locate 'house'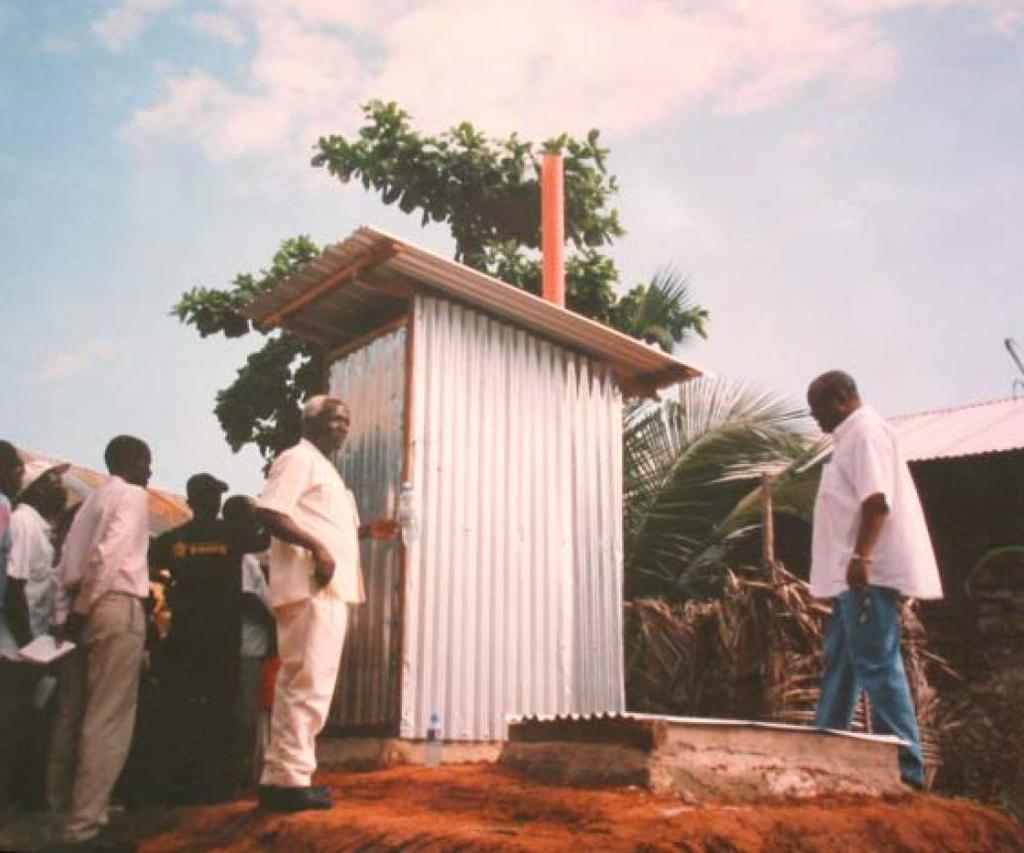
pyautogui.locateOnScreen(11, 446, 198, 620)
